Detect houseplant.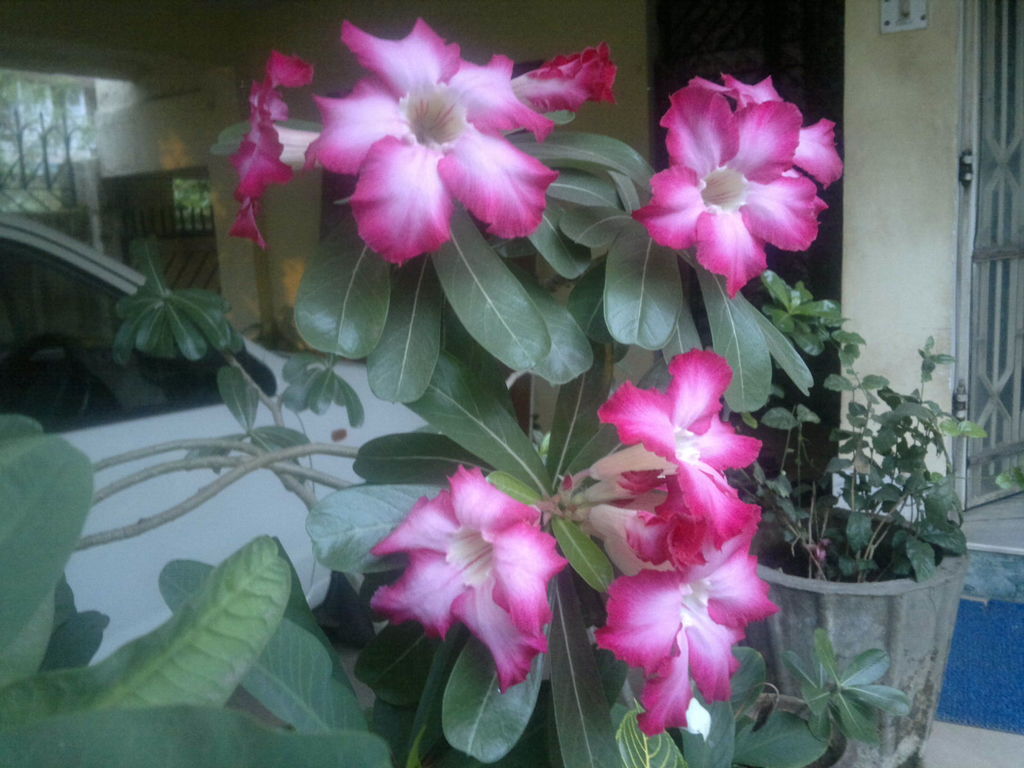
Detected at box=[0, 14, 914, 767].
